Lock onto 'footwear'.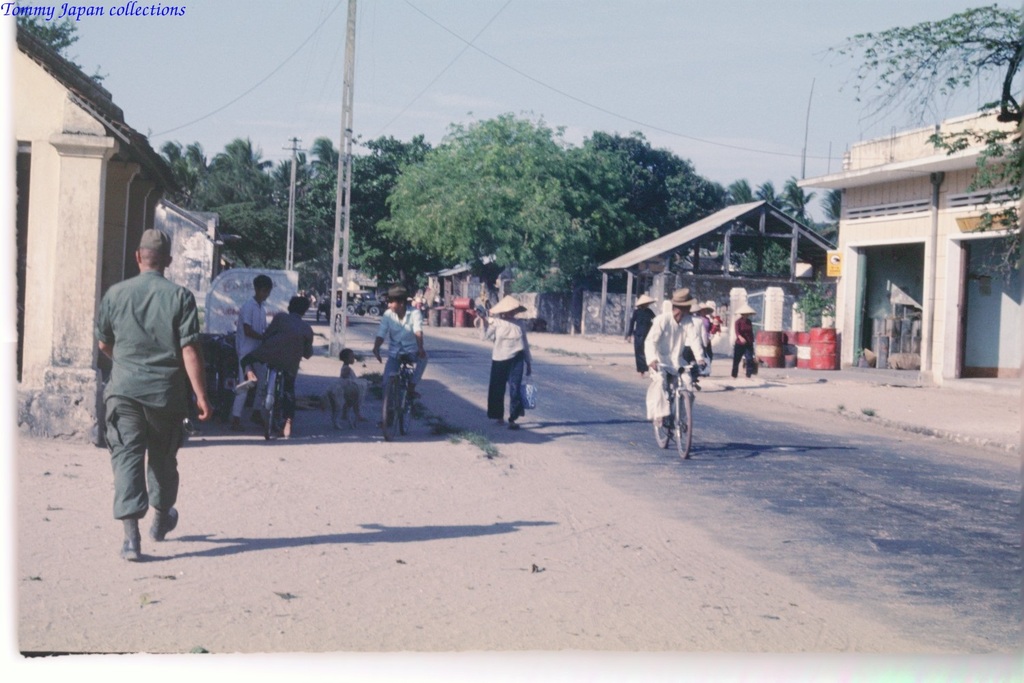
Locked: 148/507/180/542.
